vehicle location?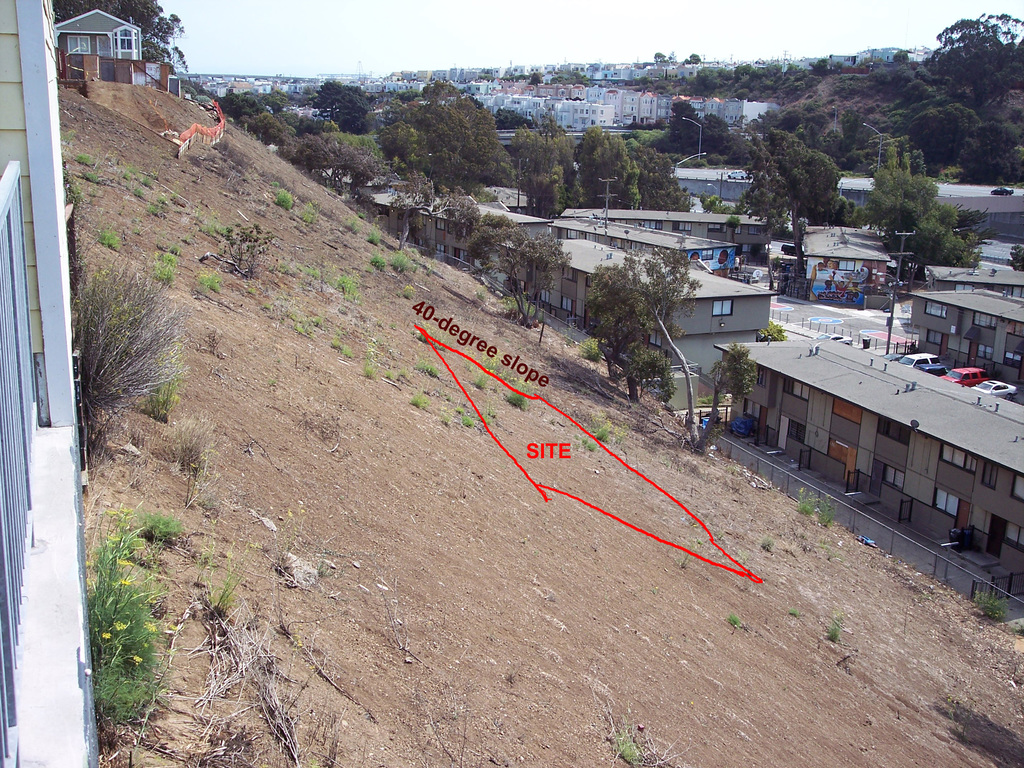
<bbox>816, 333, 847, 348</bbox>
